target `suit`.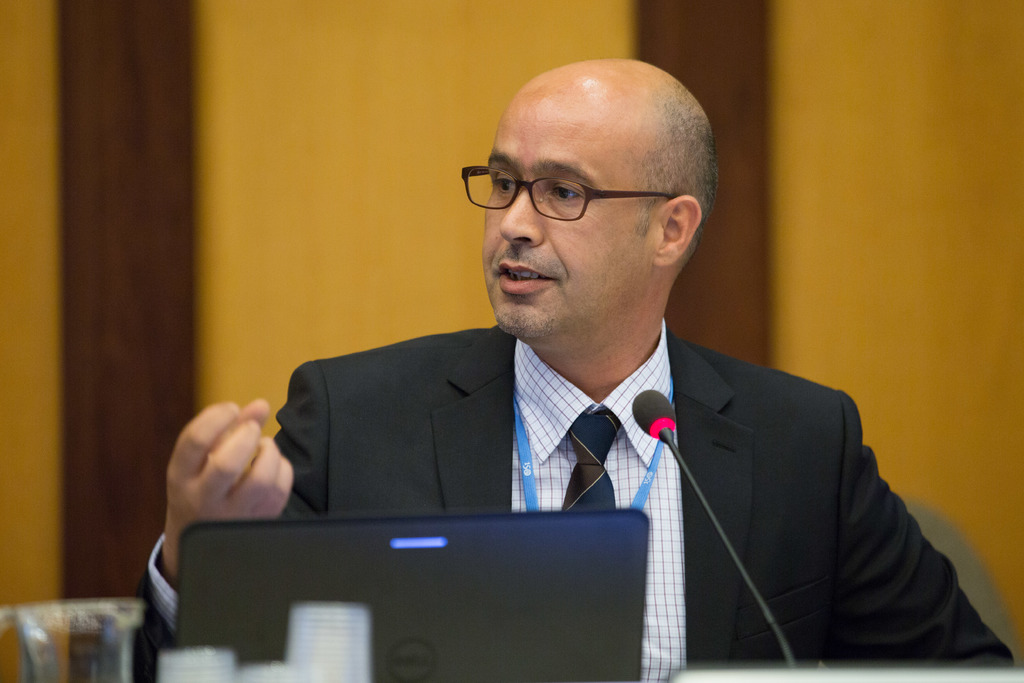
Target region: 246/197/926/652.
